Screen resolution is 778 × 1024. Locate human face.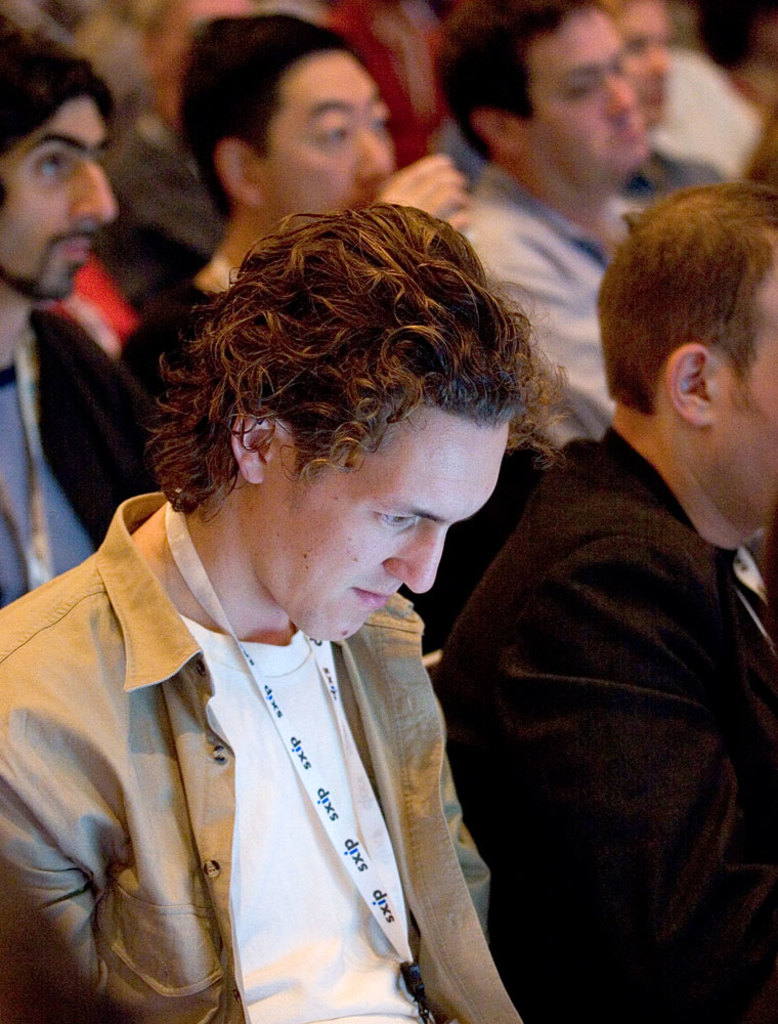
region(256, 54, 405, 214).
